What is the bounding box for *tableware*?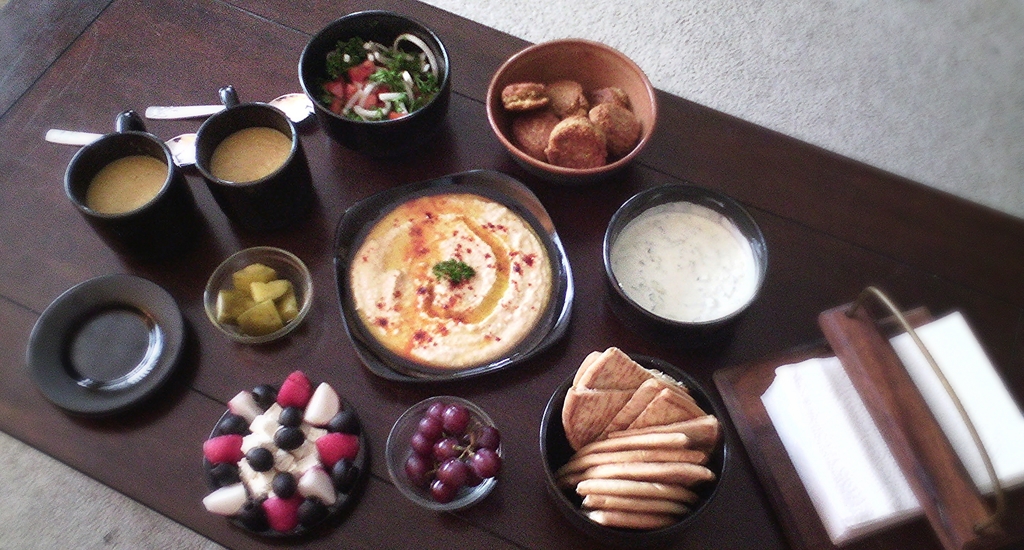
BBox(479, 35, 659, 176).
